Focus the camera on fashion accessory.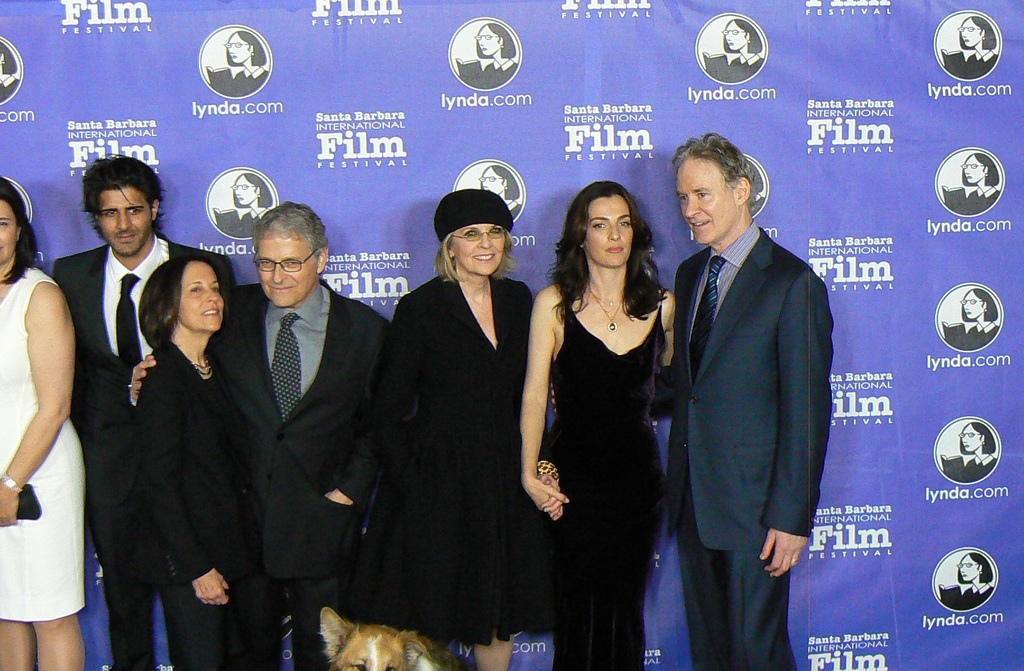
Focus region: {"left": 980, "top": 440, "right": 988, "bottom": 449}.
